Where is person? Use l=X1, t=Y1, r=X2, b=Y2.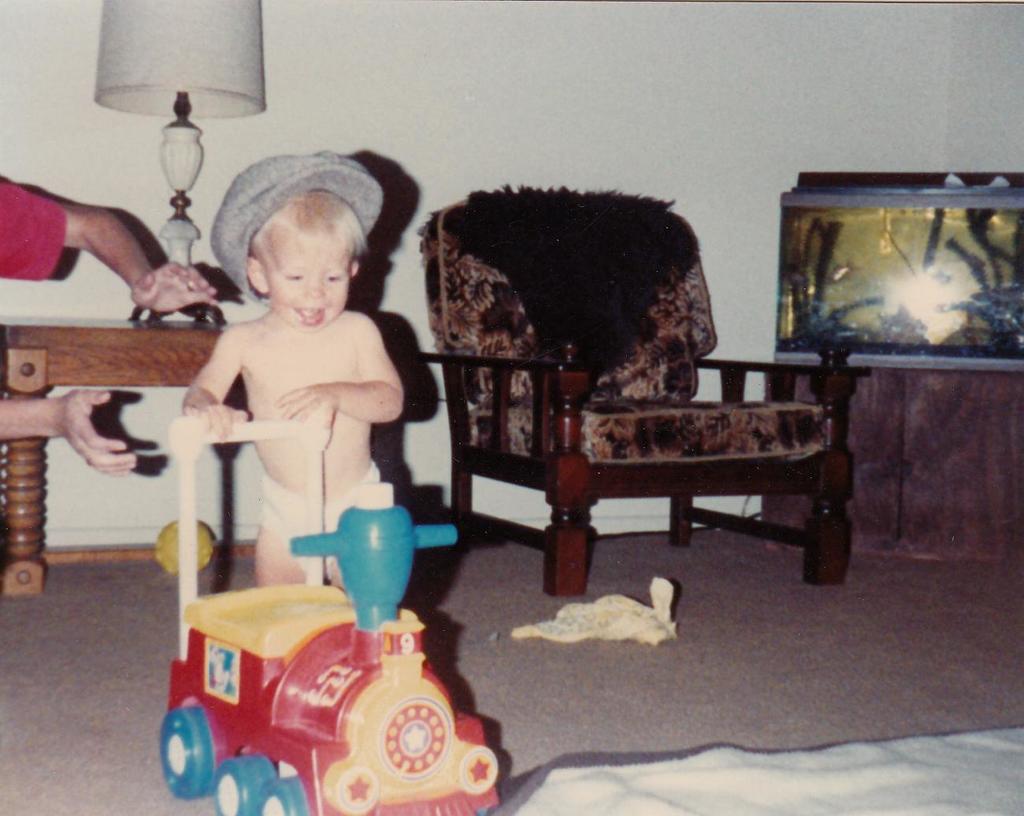
l=0, t=174, r=222, b=481.
